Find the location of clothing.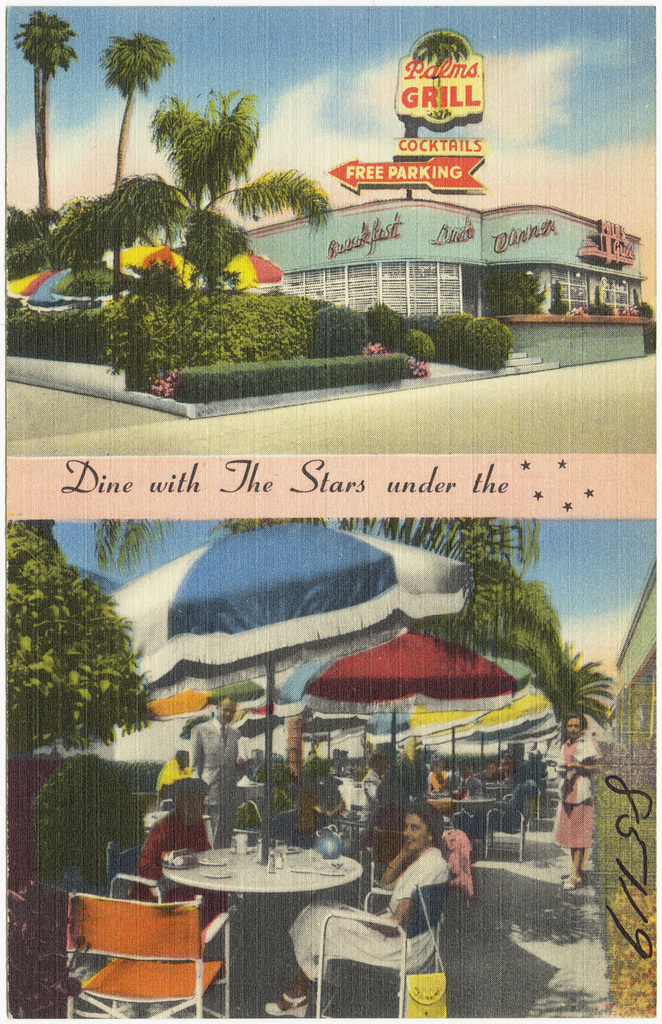
Location: crop(131, 814, 234, 934).
